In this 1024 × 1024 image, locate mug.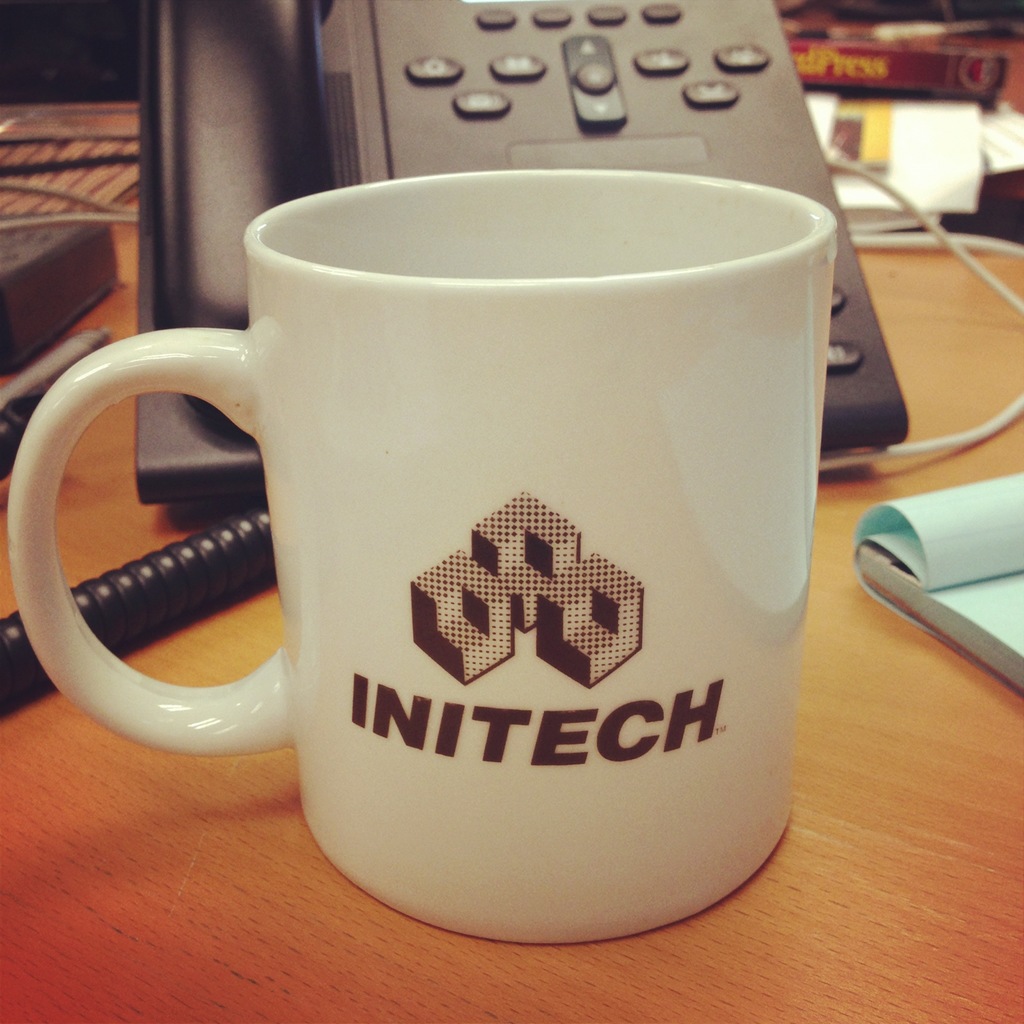
Bounding box: bbox=[7, 172, 836, 947].
